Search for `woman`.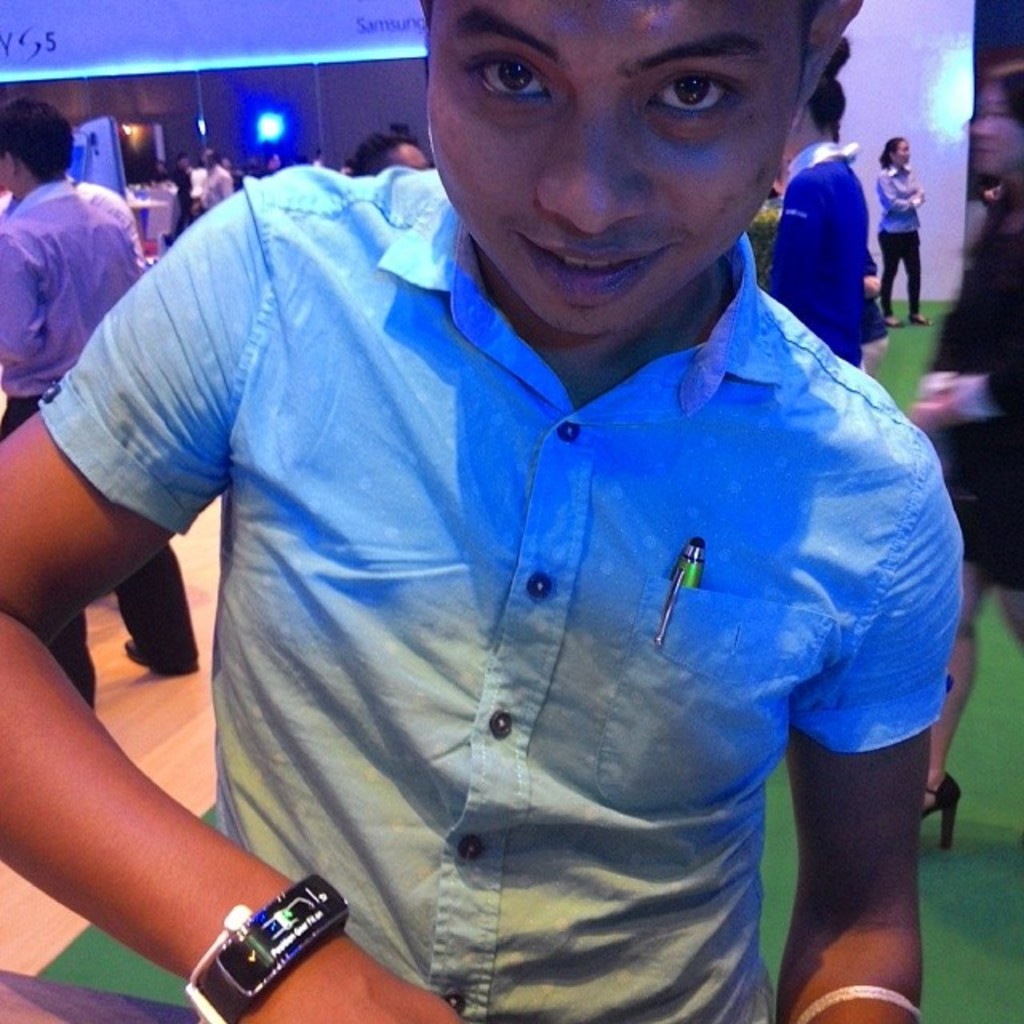
Found at (878, 138, 926, 328).
